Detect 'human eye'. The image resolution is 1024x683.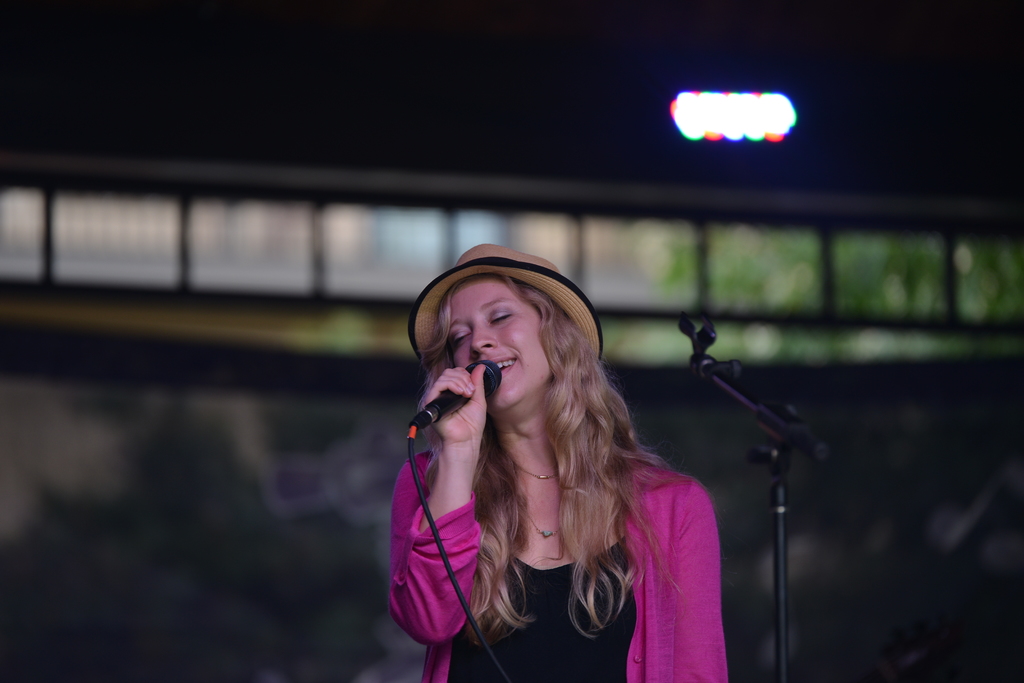
x1=482 y1=300 x2=517 y2=325.
